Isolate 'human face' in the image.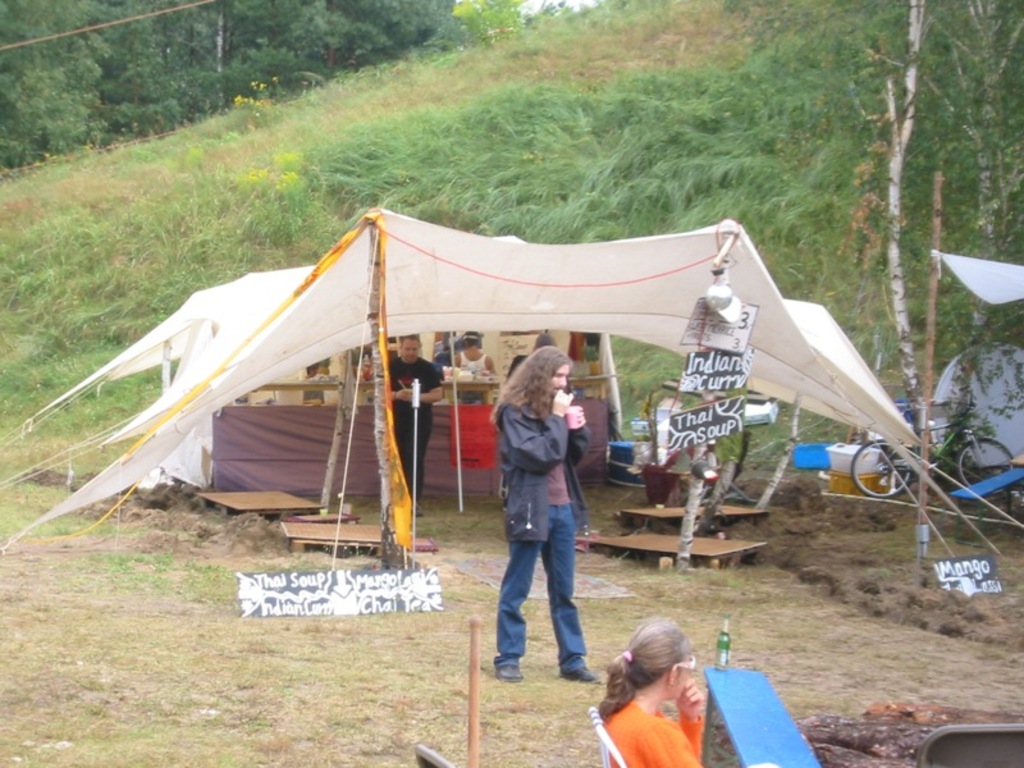
Isolated region: <region>552, 362, 566, 393</region>.
